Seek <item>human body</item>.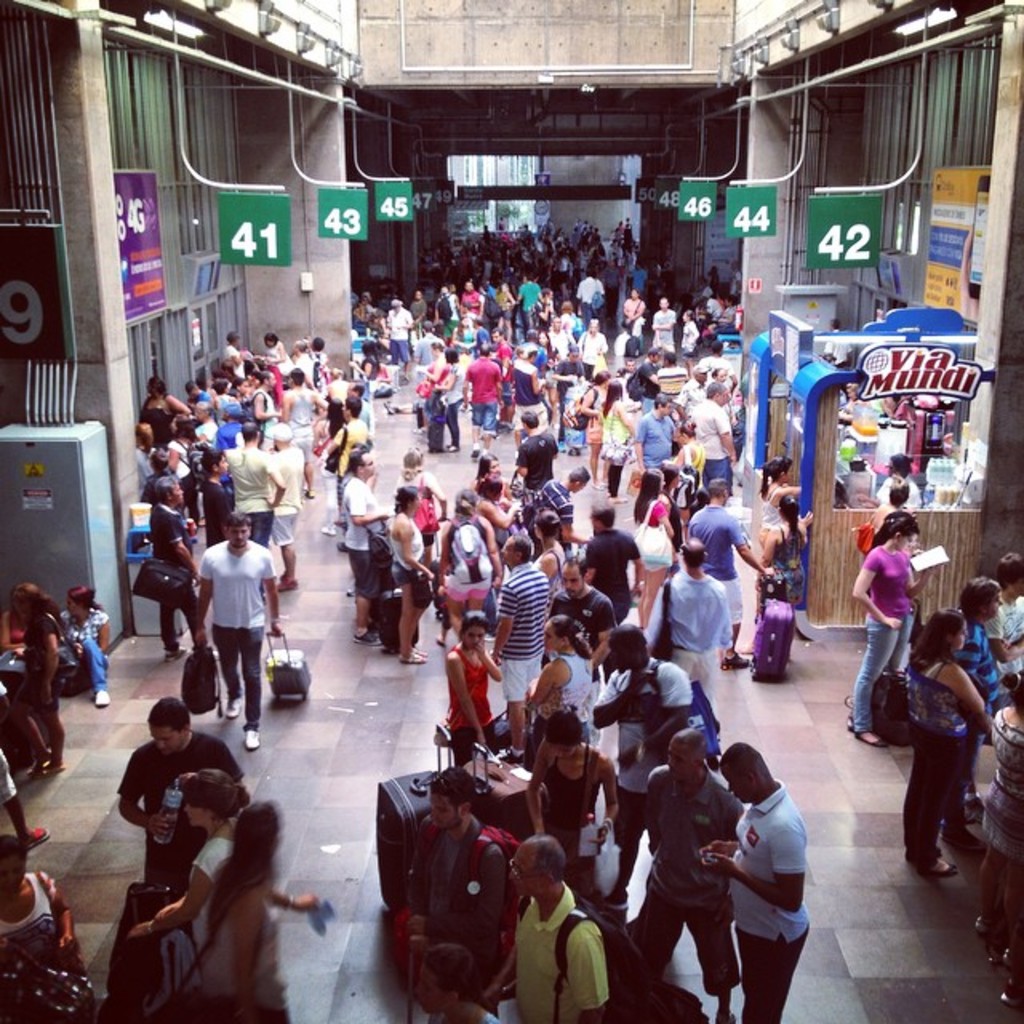
left=626, top=285, right=646, bottom=336.
